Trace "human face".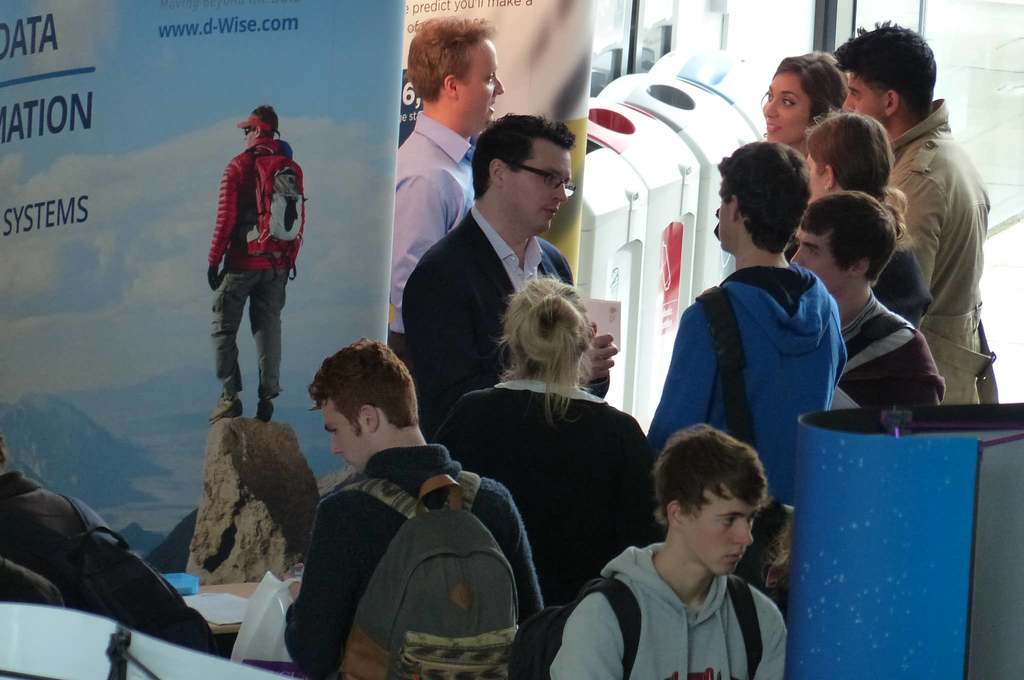
Traced to [781,219,842,295].
